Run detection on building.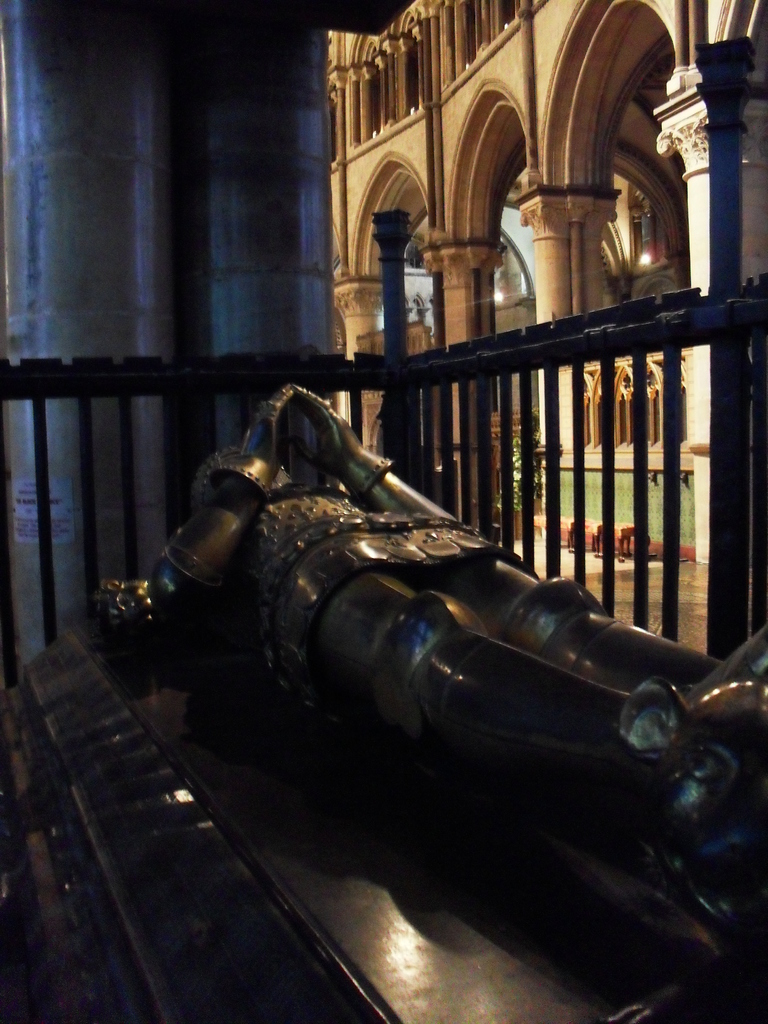
Result: [0,0,767,1023].
